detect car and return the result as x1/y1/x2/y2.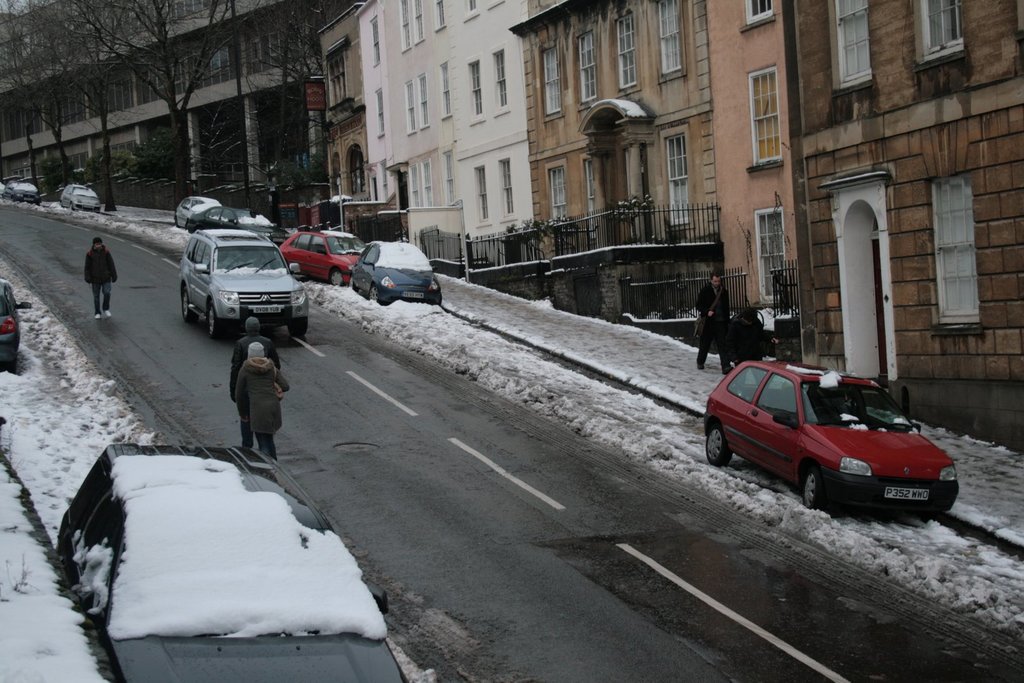
184/201/263/236.
